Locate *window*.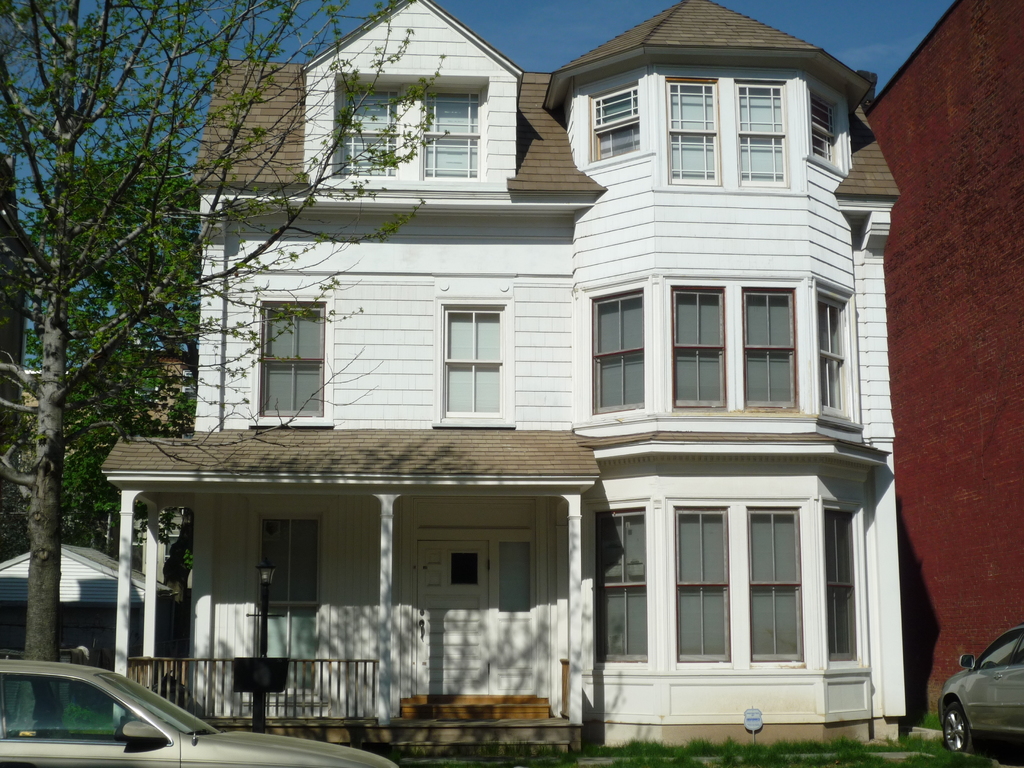
Bounding box: <box>828,508,858,664</box>.
